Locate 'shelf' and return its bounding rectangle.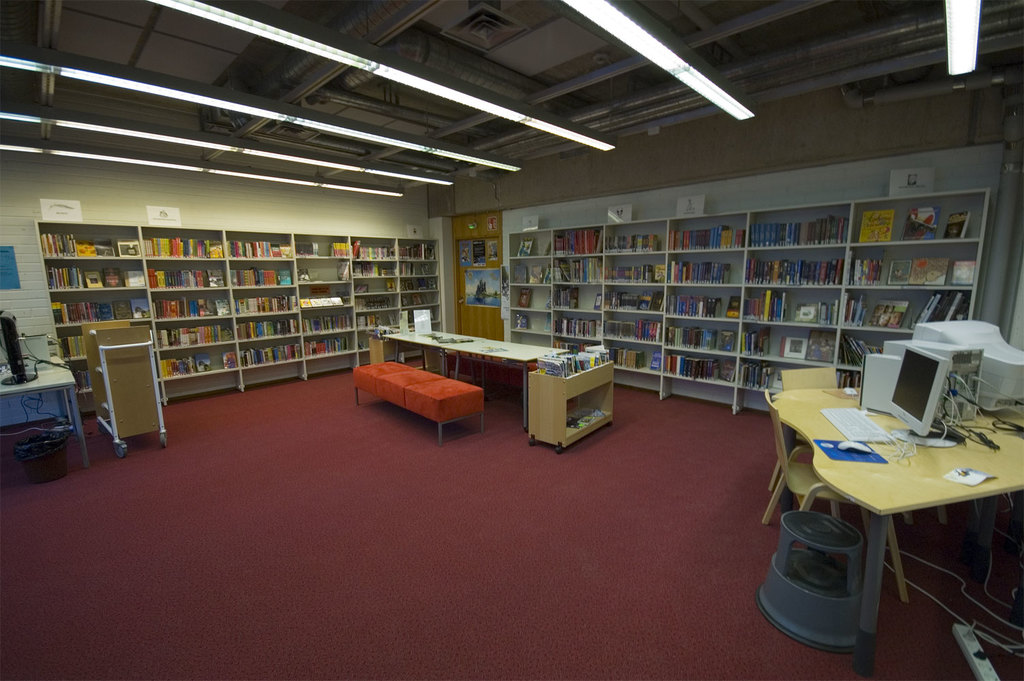
crop(34, 225, 137, 254).
